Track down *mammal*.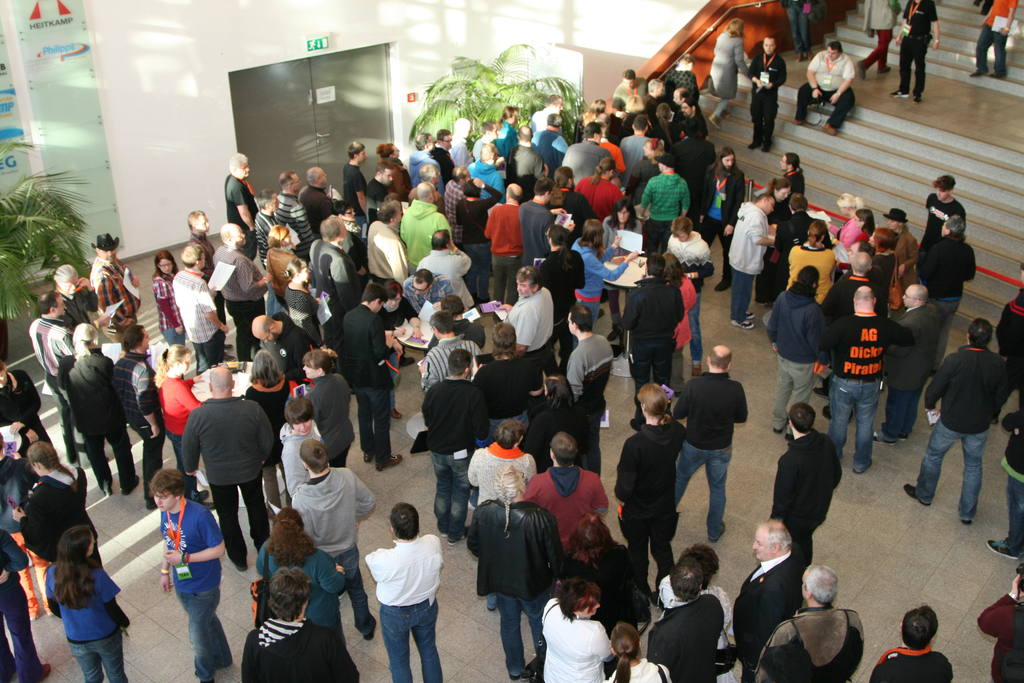
Tracked to 678:97:712:142.
